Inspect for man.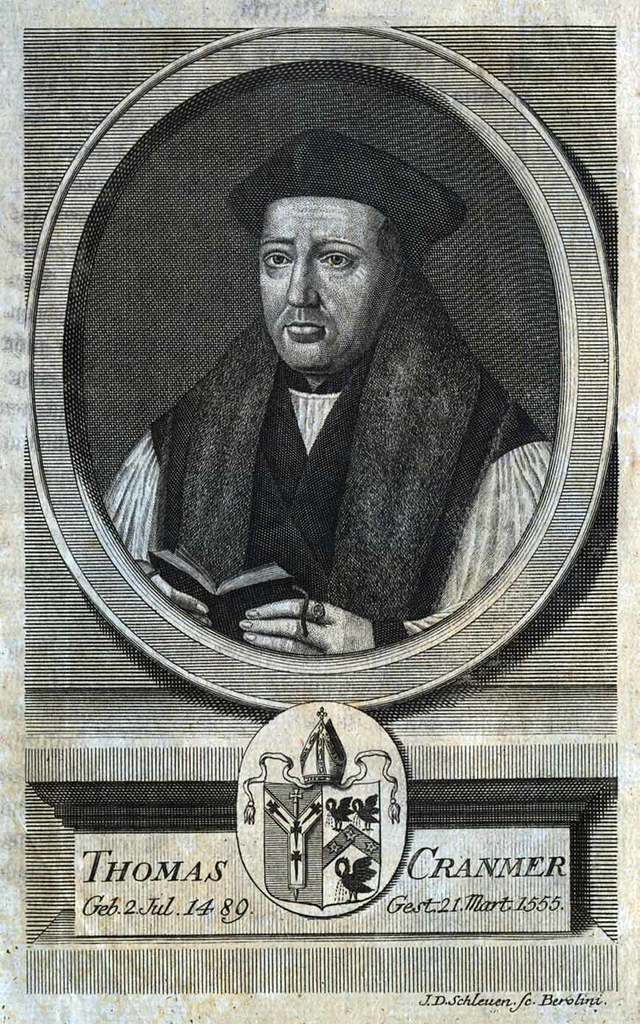
Inspection: [left=99, top=124, right=554, bottom=659].
